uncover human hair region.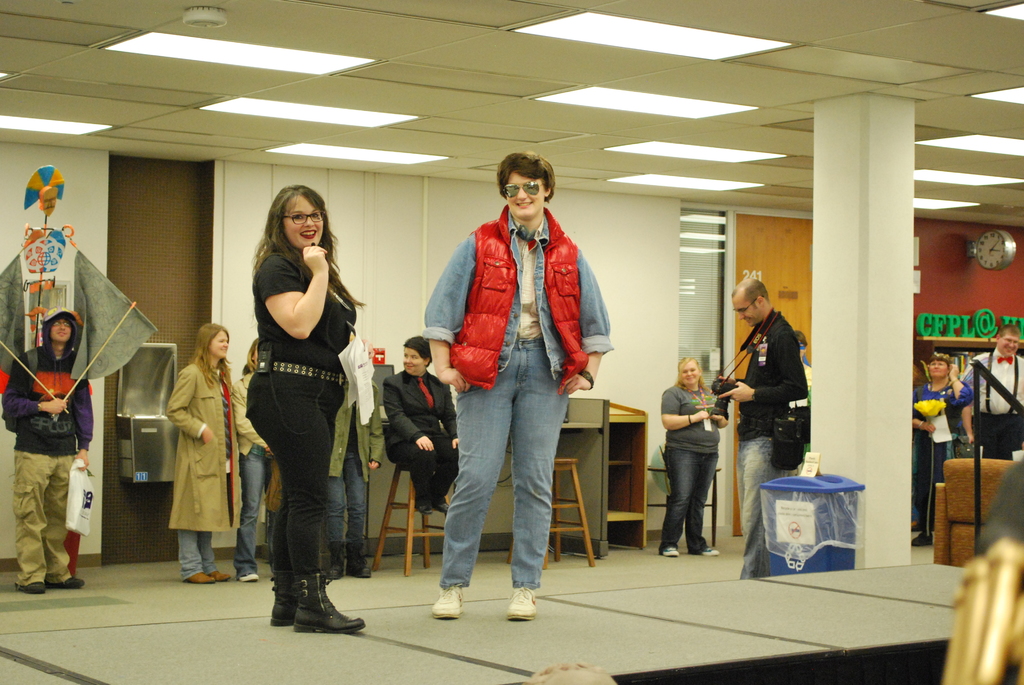
Uncovered: left=732, top=277, right=770, bottom=310.
